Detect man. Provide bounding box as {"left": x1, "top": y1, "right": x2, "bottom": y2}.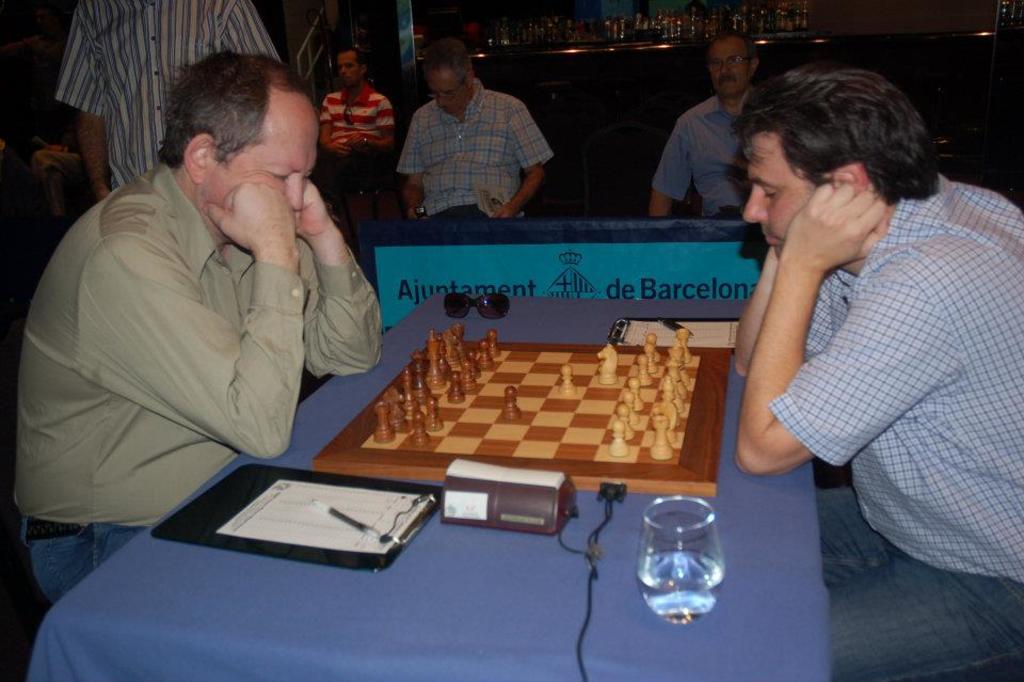
{"left": 55, "top": 0, "right": 281, "bottom": 191}.
